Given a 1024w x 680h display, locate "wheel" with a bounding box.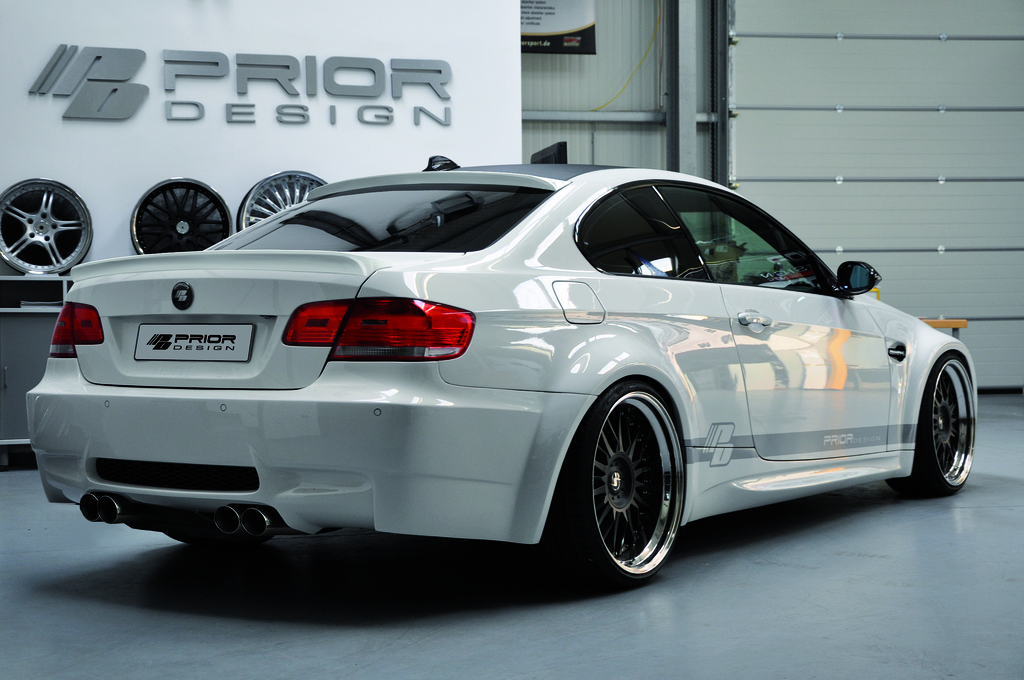
Located: detection(235, 168, 330, 231).
